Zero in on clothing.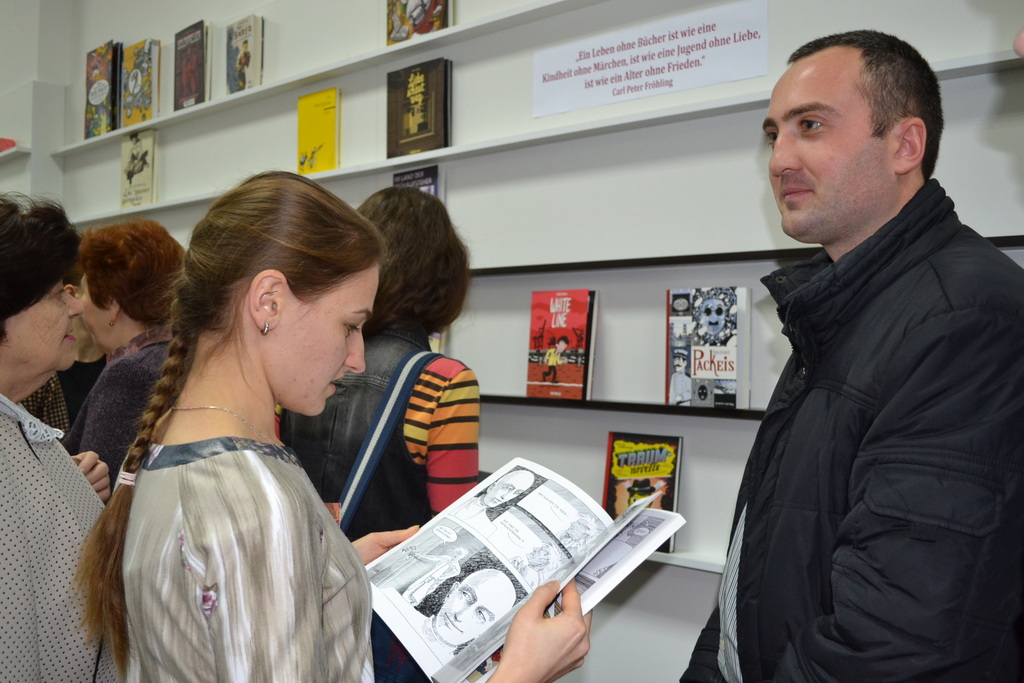
Zeroed in: [left=0, top=393, right=127, bottom=682].
